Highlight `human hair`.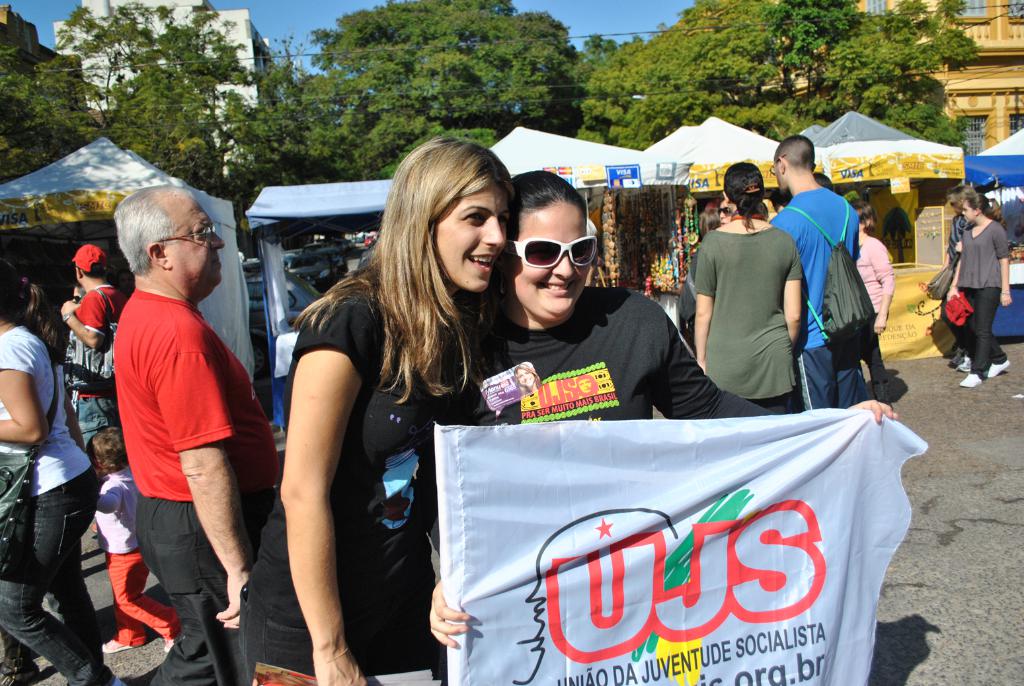
Highlighted region: x1=964 y1=193 x2=1005 y2=224.
